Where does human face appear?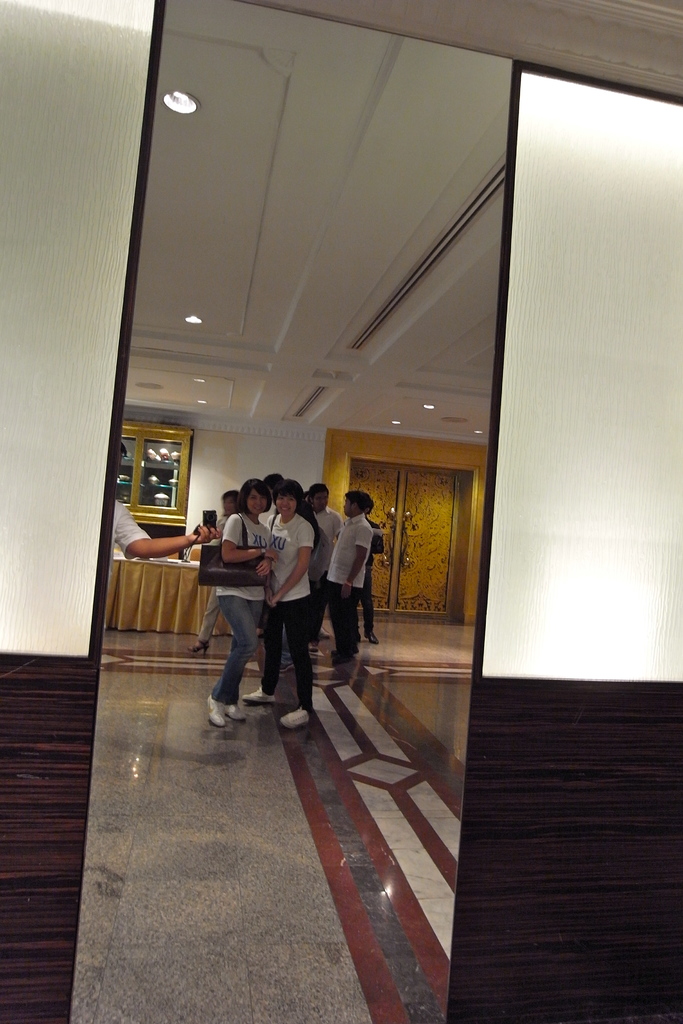
Appears at (343, 495, 359, 511).
